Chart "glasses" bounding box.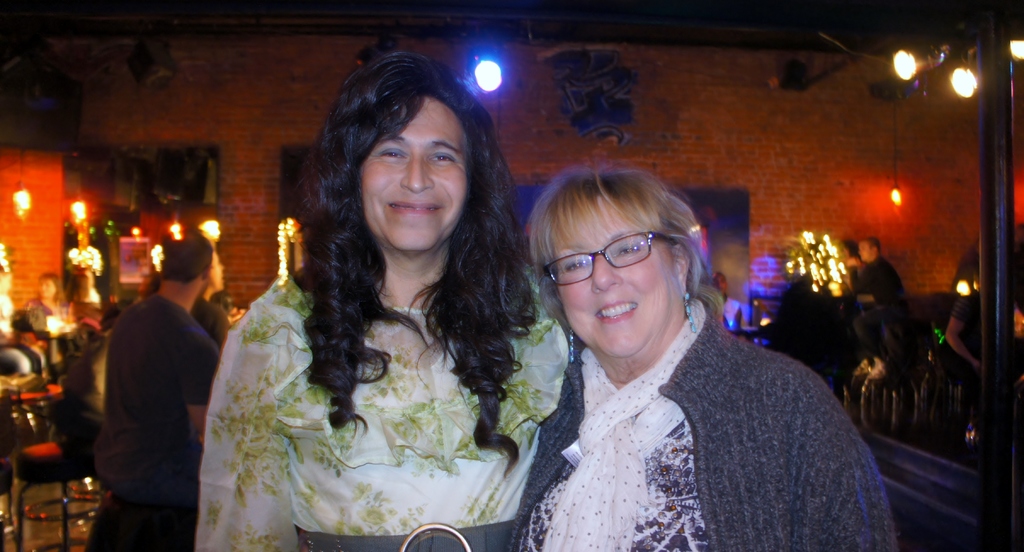
Charted: (x1=536, y1=225, x2=678, y2=294).
